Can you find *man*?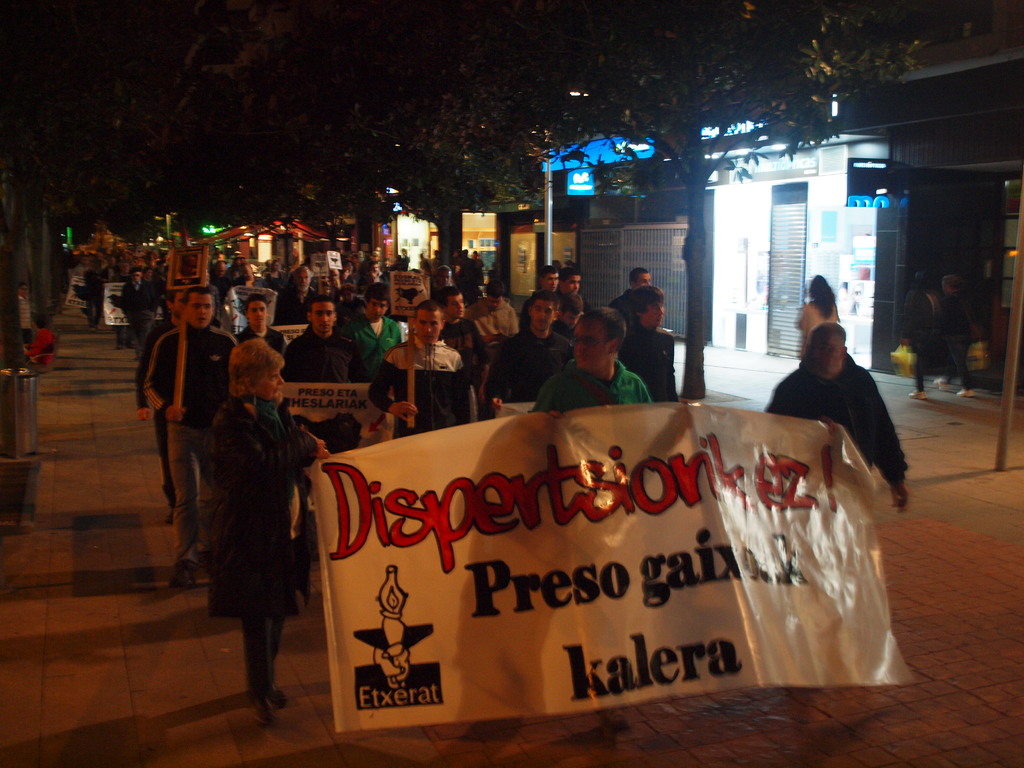
Yes, bounding box: rect(483, 286, 571, 415).
